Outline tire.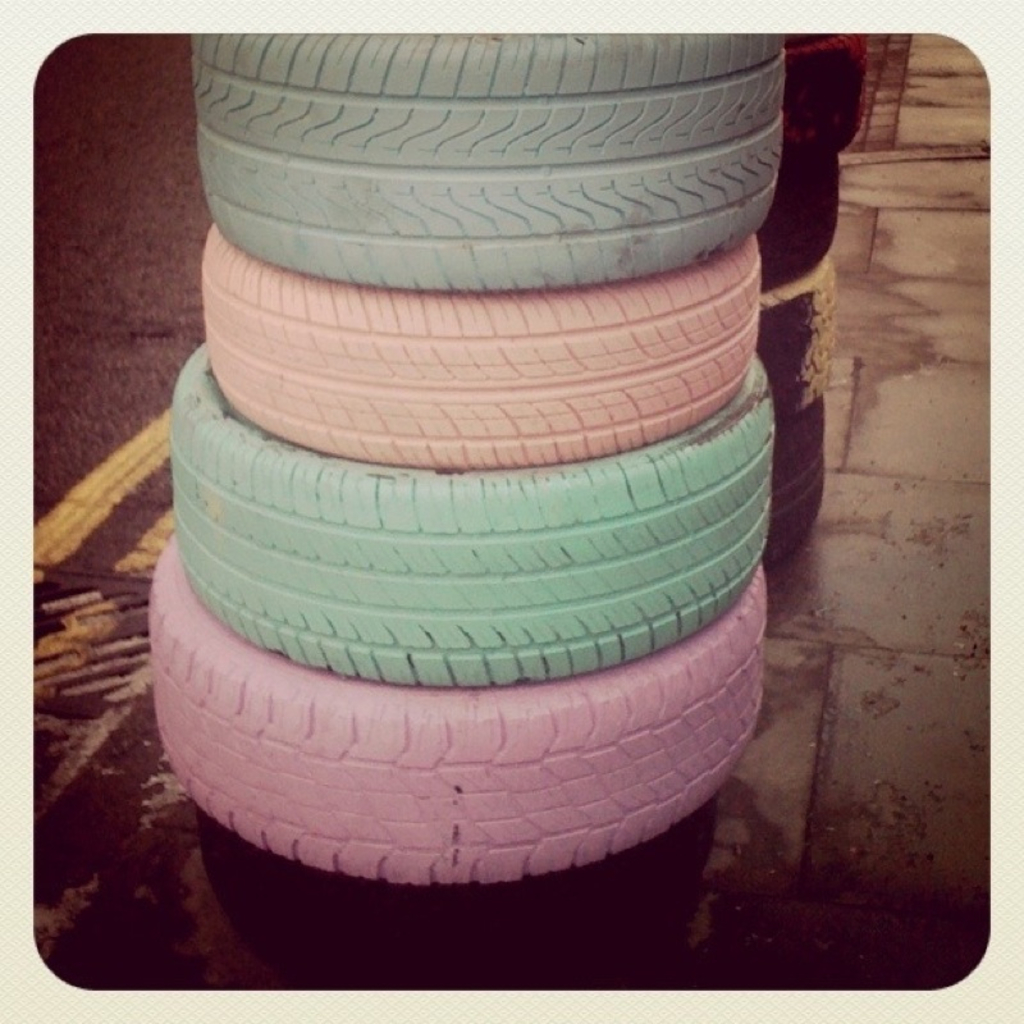
Outline: [left=191, top=28, right=788, bottom=292].
